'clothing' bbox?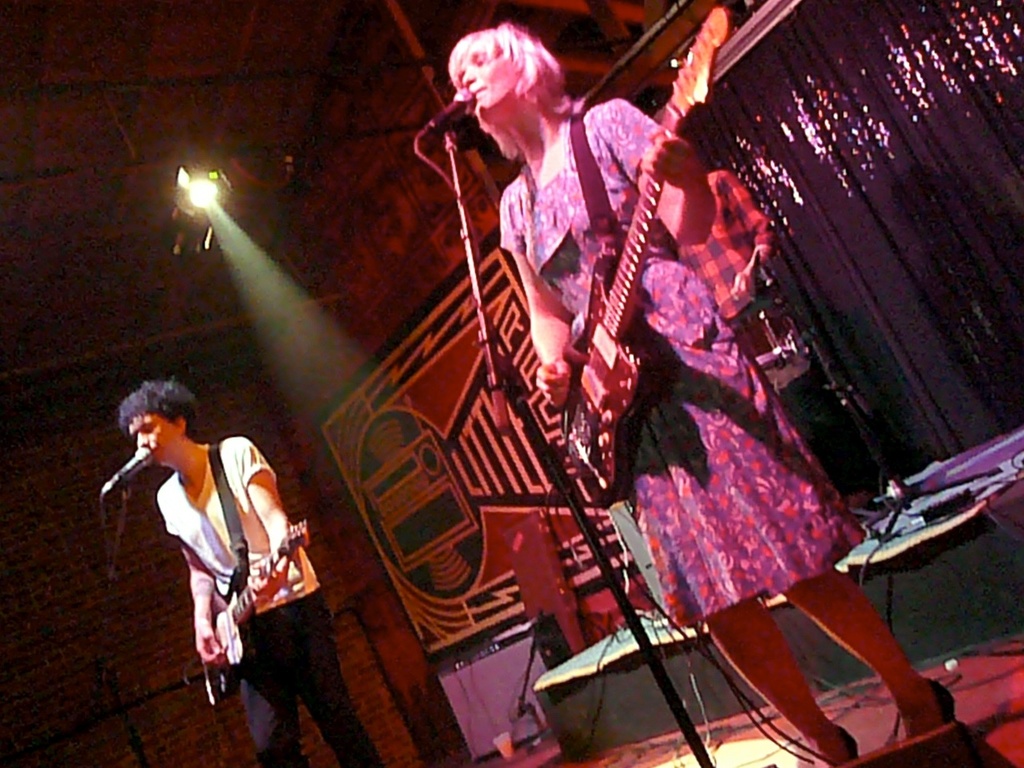
Rect(484, 94, 852, 662)
